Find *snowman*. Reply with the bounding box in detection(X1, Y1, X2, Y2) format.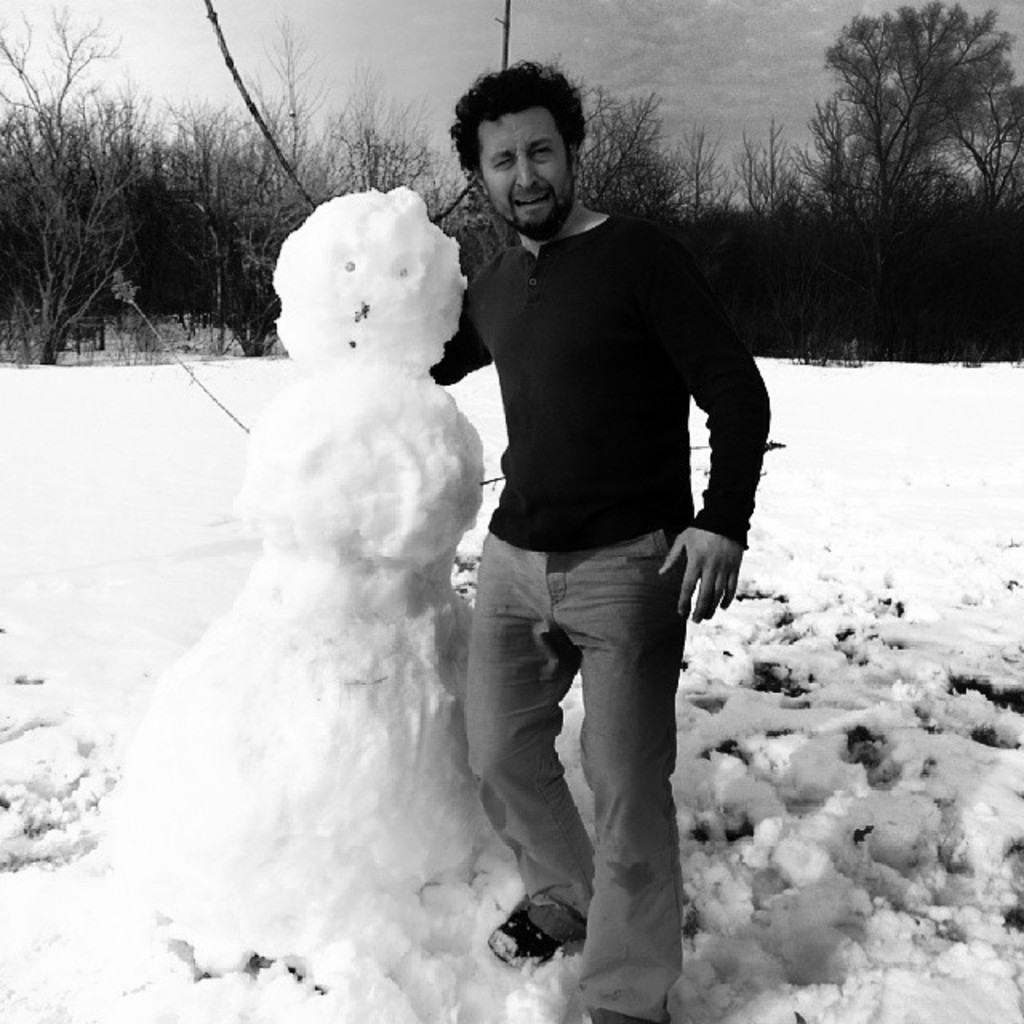
detection(147, 176, 506, 867).
